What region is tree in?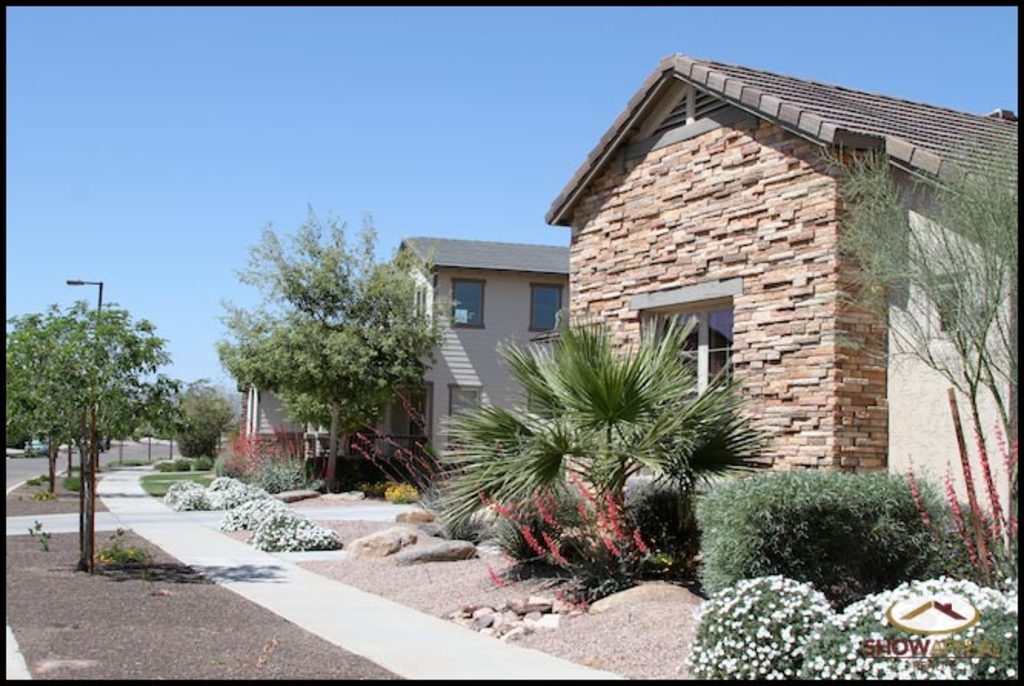
<box>5,298,185,569</box>.
